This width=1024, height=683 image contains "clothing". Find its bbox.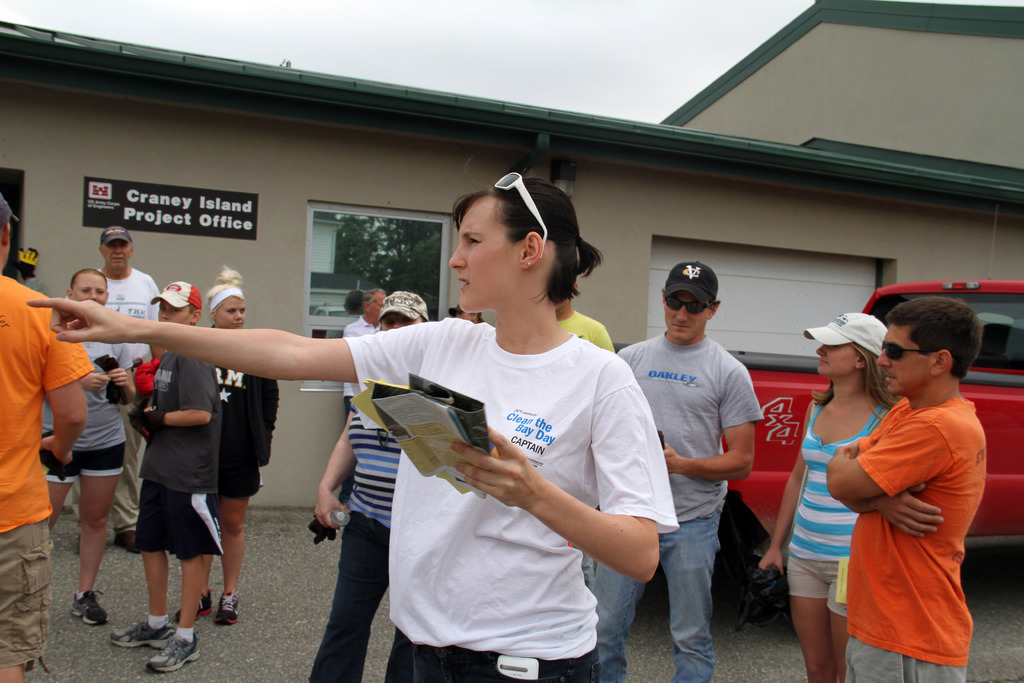
box=[87, 270, 163, 539].
